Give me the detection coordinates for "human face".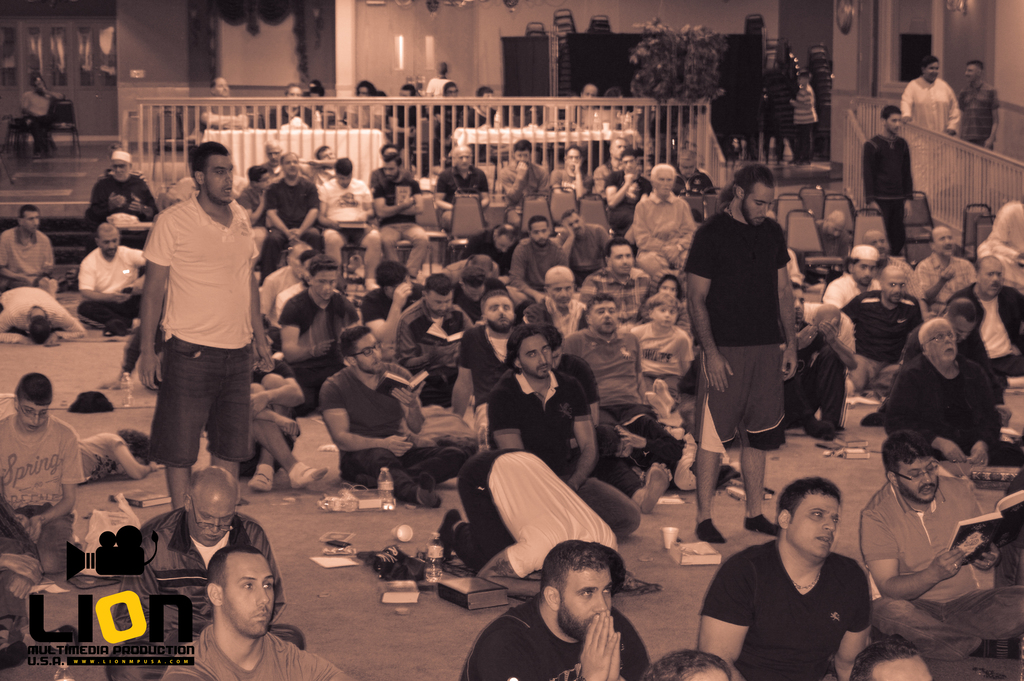
left=560, top=568, right=612, bottom=630.
